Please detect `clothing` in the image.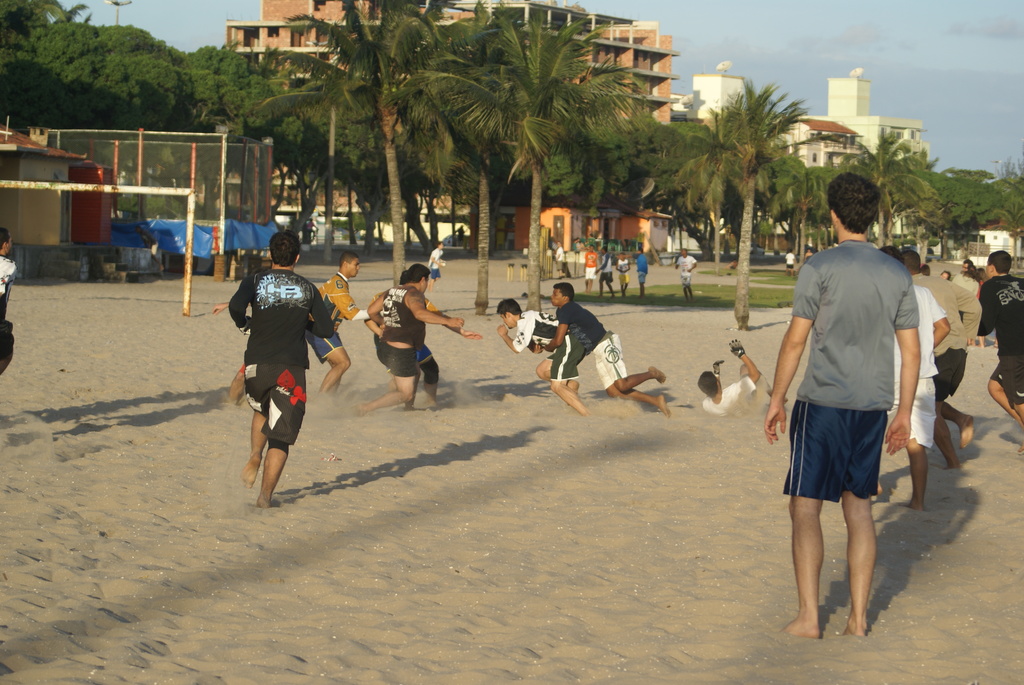
bbox=(371, 277, 441, 368).
